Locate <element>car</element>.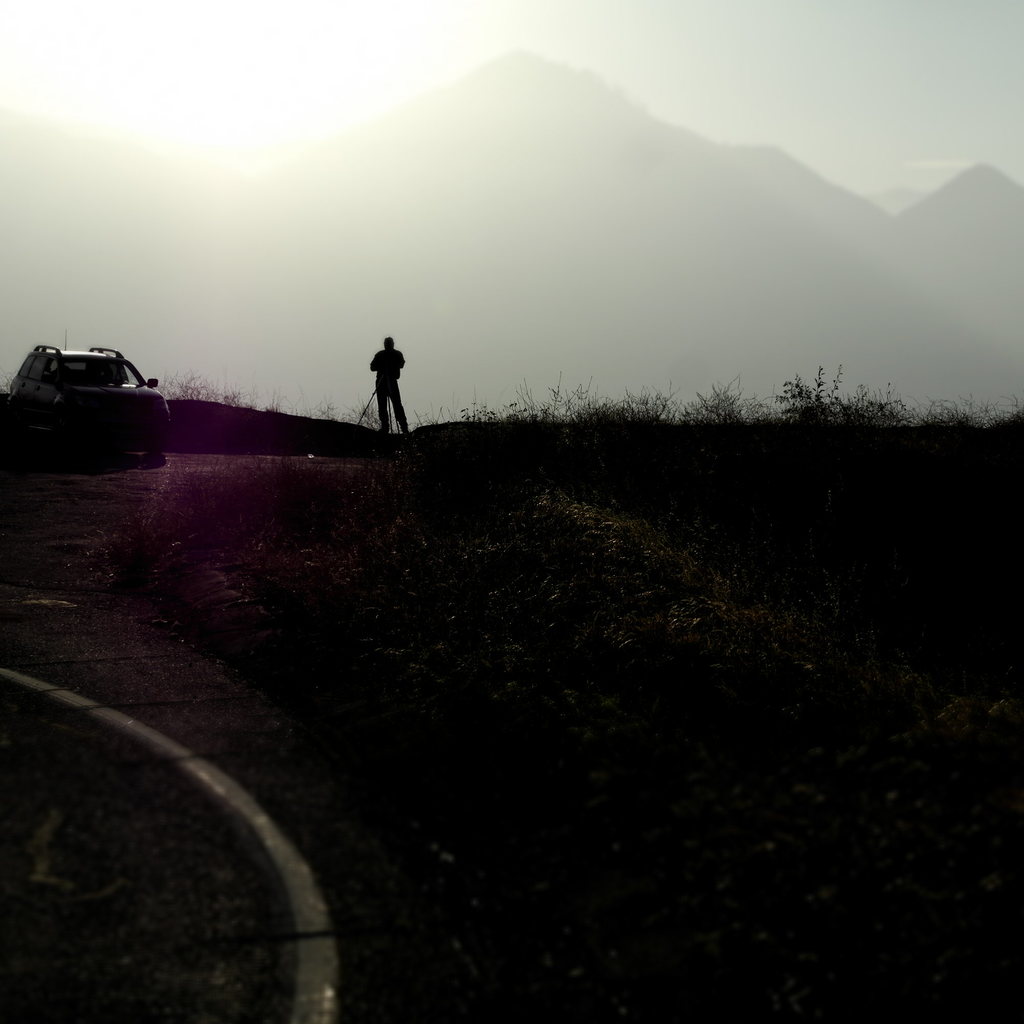
Bounding box: [left=5, top=323, right=178, bottom=457].
